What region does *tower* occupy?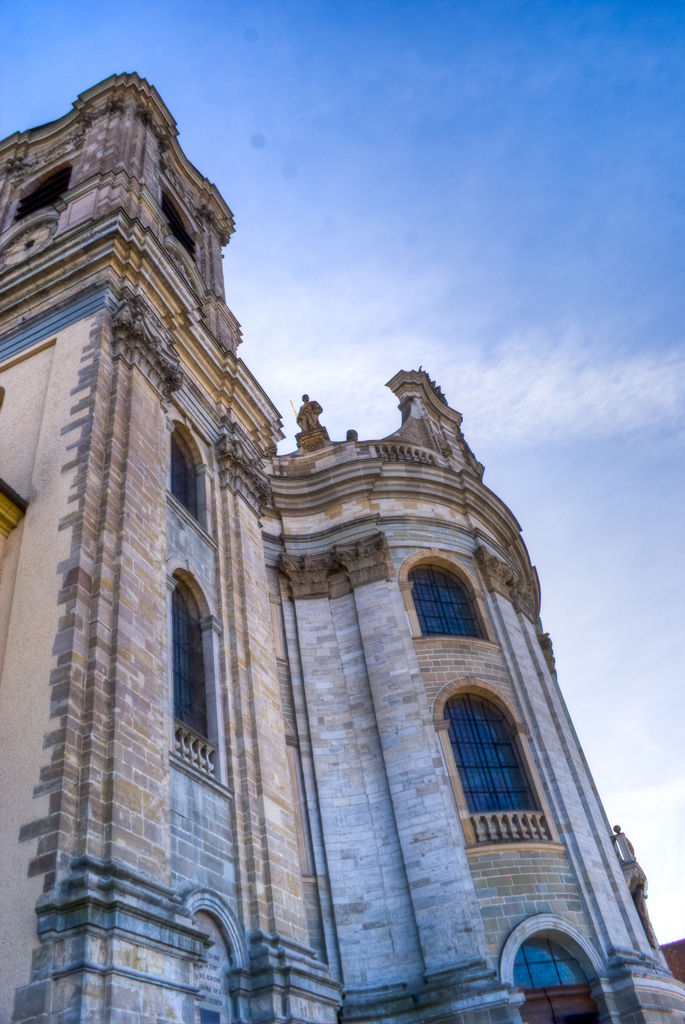
box(0, 110, 650, 1006).
